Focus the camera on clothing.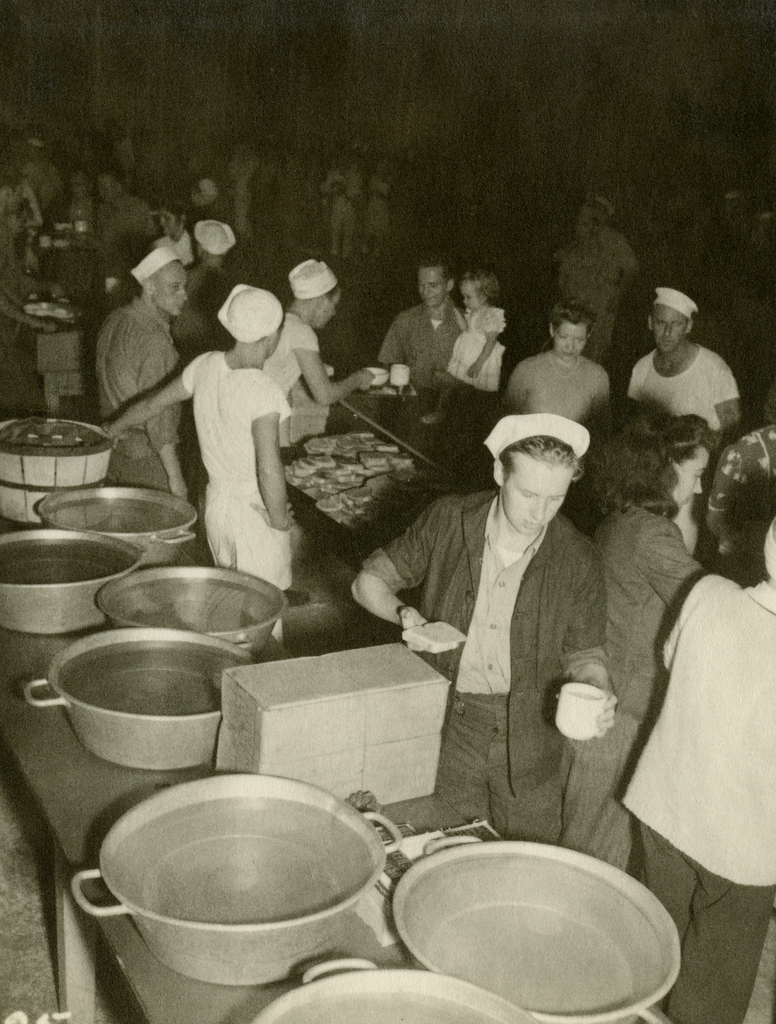
Focus region: bbox=[241, 300, 334, 382].
